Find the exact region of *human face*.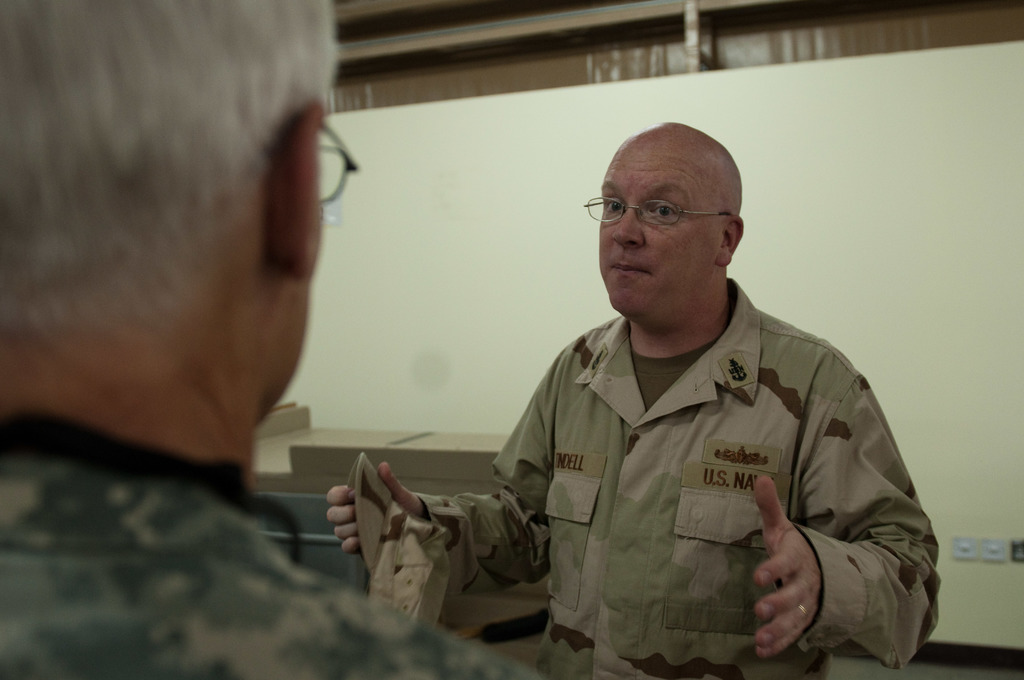
Exact region: <region>596, 129, 714, 307</region>.
